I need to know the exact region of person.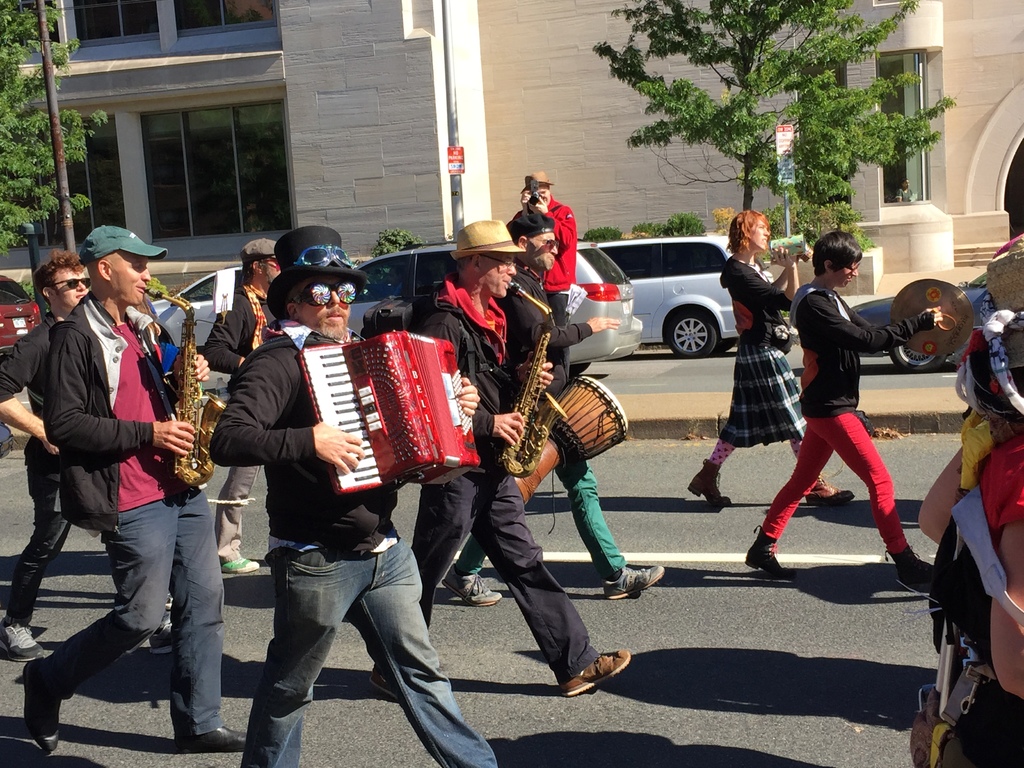
Region: 202 223 504 767.
